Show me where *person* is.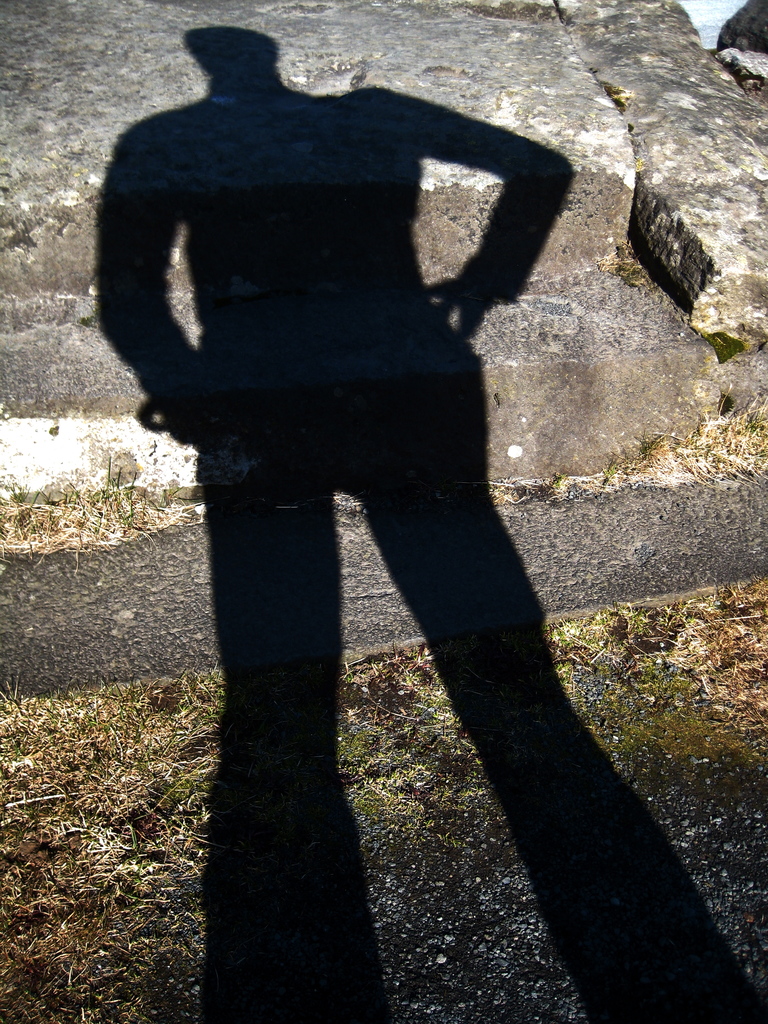
*person* is at 85, 12, 652, 893.
